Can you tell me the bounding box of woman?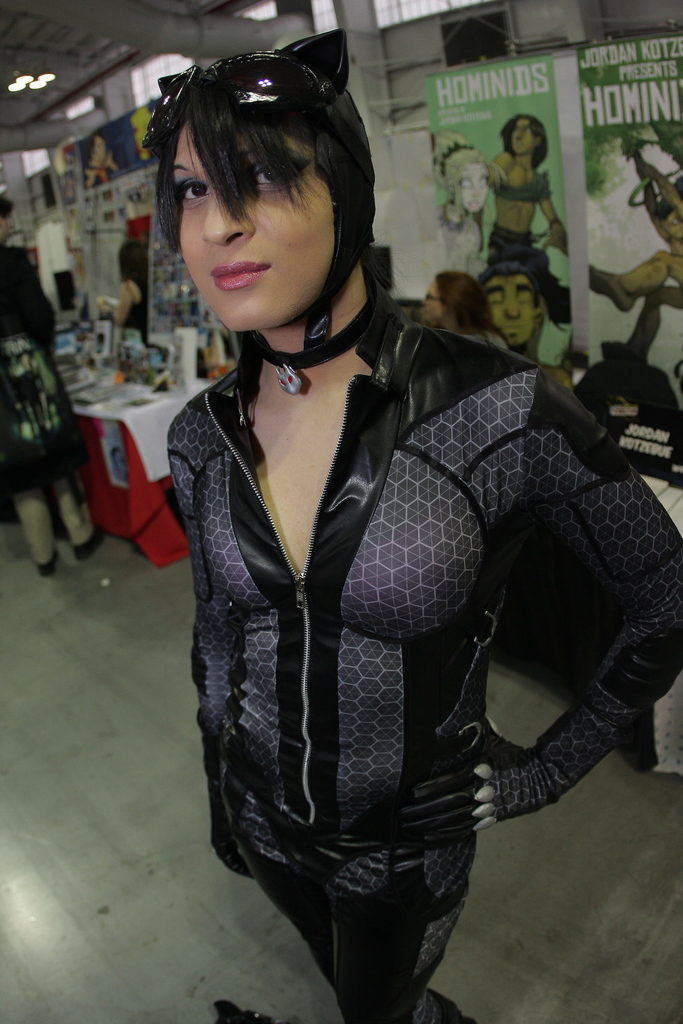
[141, 25, 682, 1023].
